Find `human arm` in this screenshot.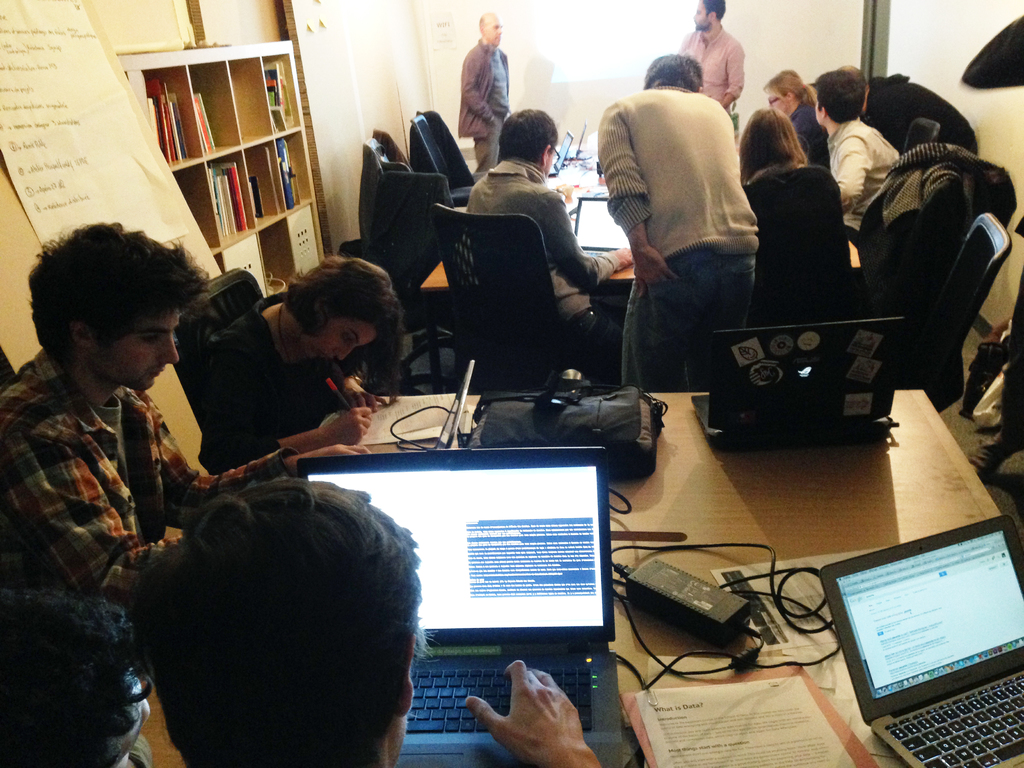
The bounding box for `human arm` is (left=202, top=341, right=362, bottom=468).
